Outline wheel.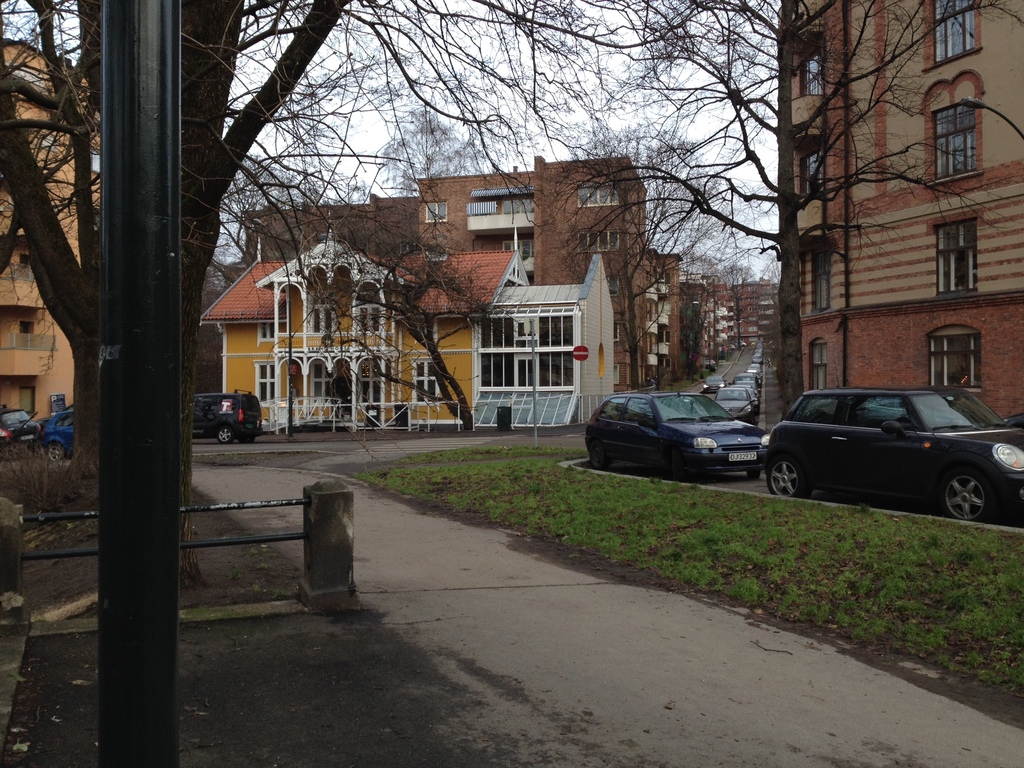
Outline: {"left": 947, "top": 474, "right": 989, "bottom": 521}.
